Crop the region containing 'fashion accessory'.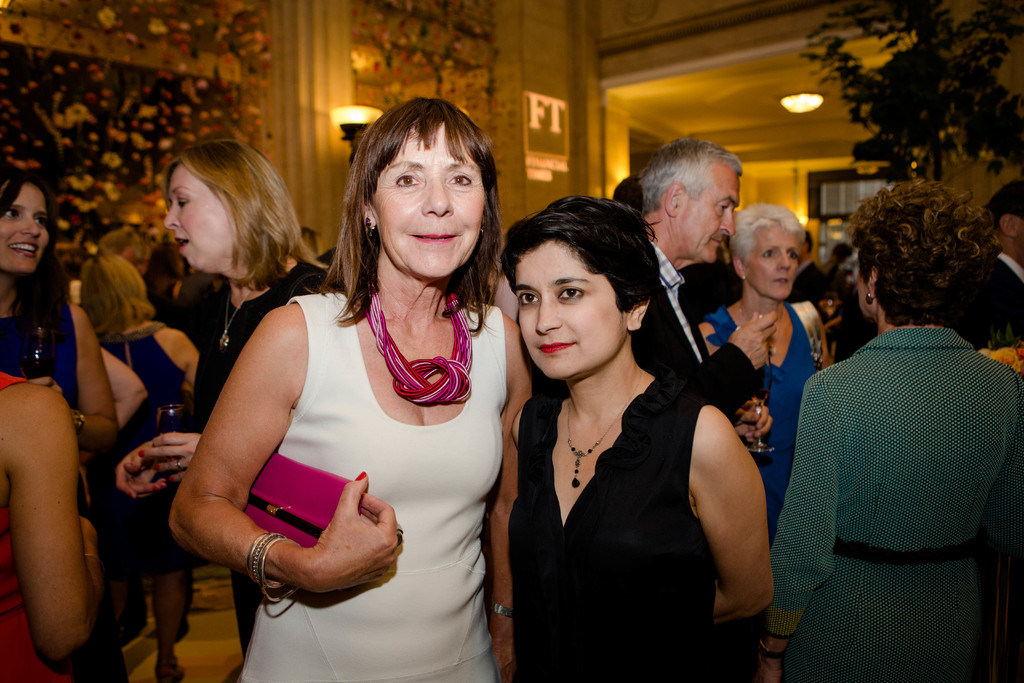
Crop region: 862 292 872 305.
